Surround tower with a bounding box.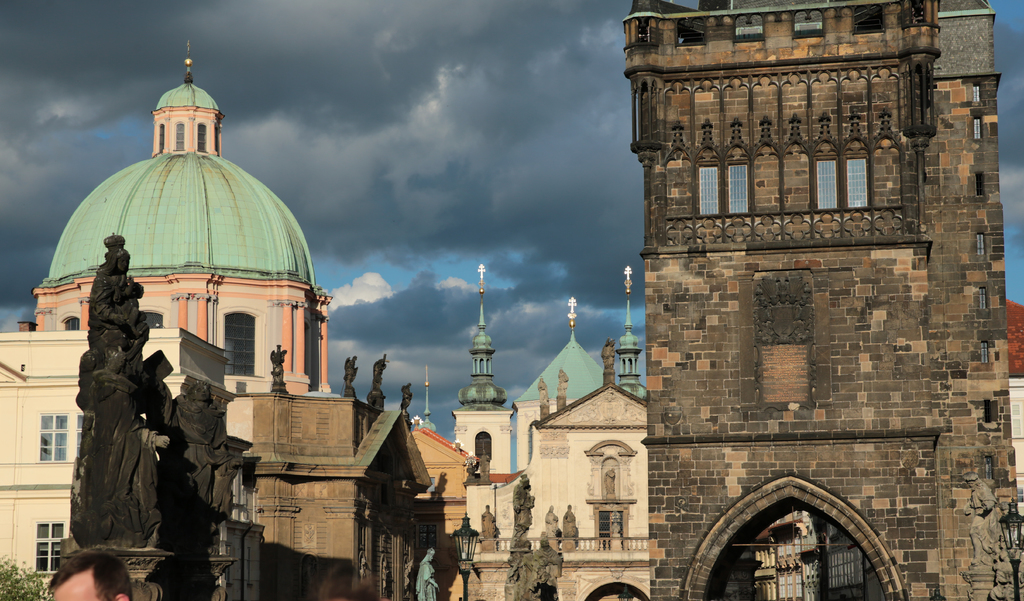
locate(447, 264, 516, 538).
